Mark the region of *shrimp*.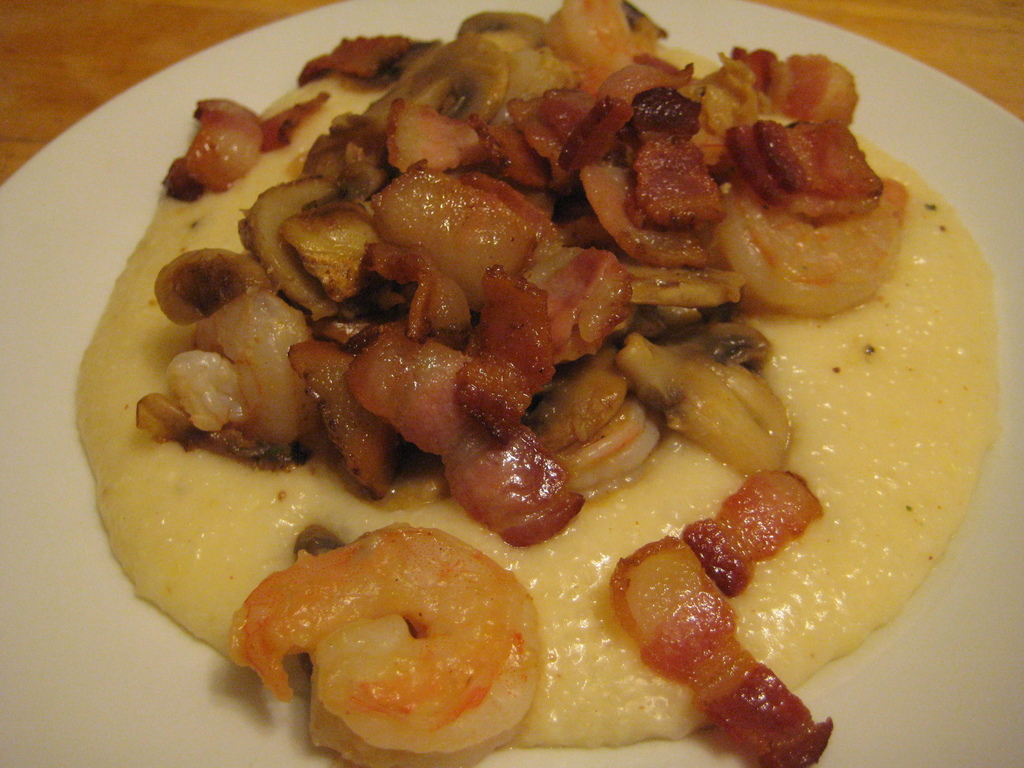
Region: (225, 516, 540, 767).
